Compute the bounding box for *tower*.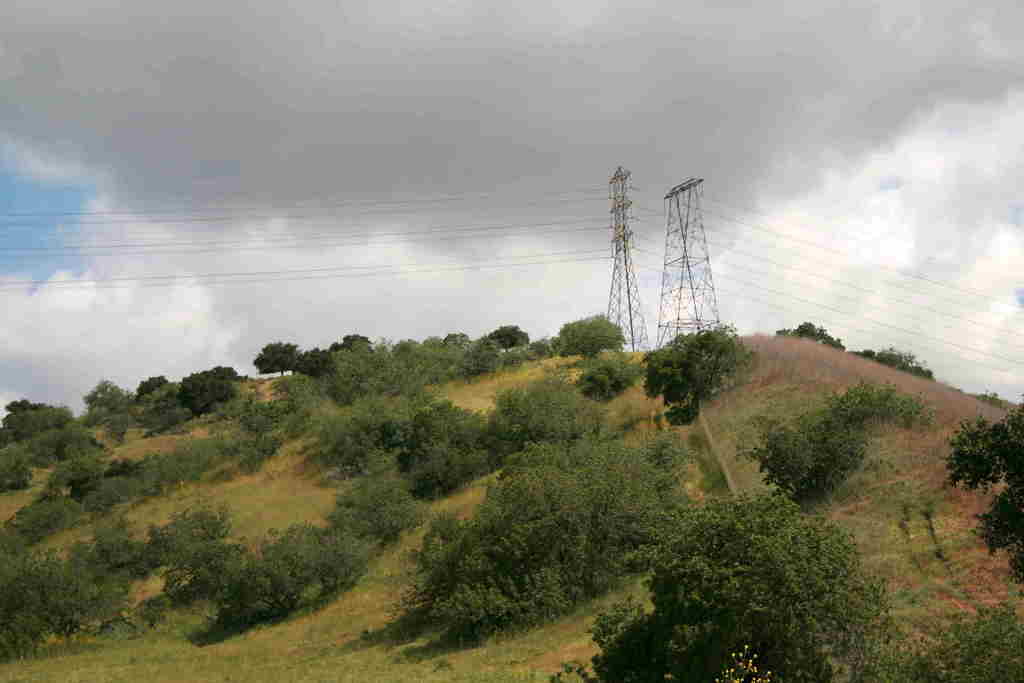
region(605, 164, 653, 359).
